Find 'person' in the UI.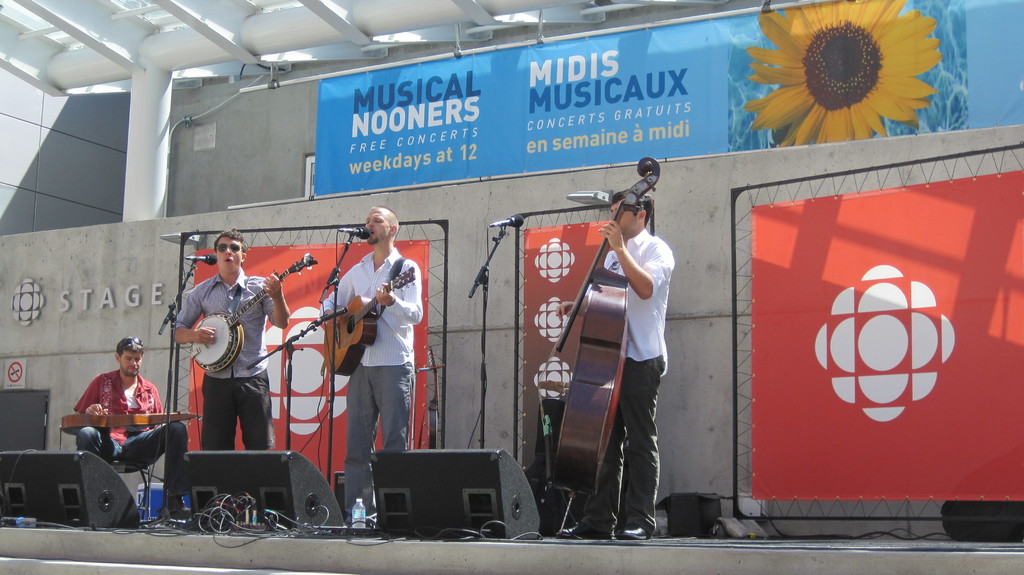
UI element at [173,231,268,483].
